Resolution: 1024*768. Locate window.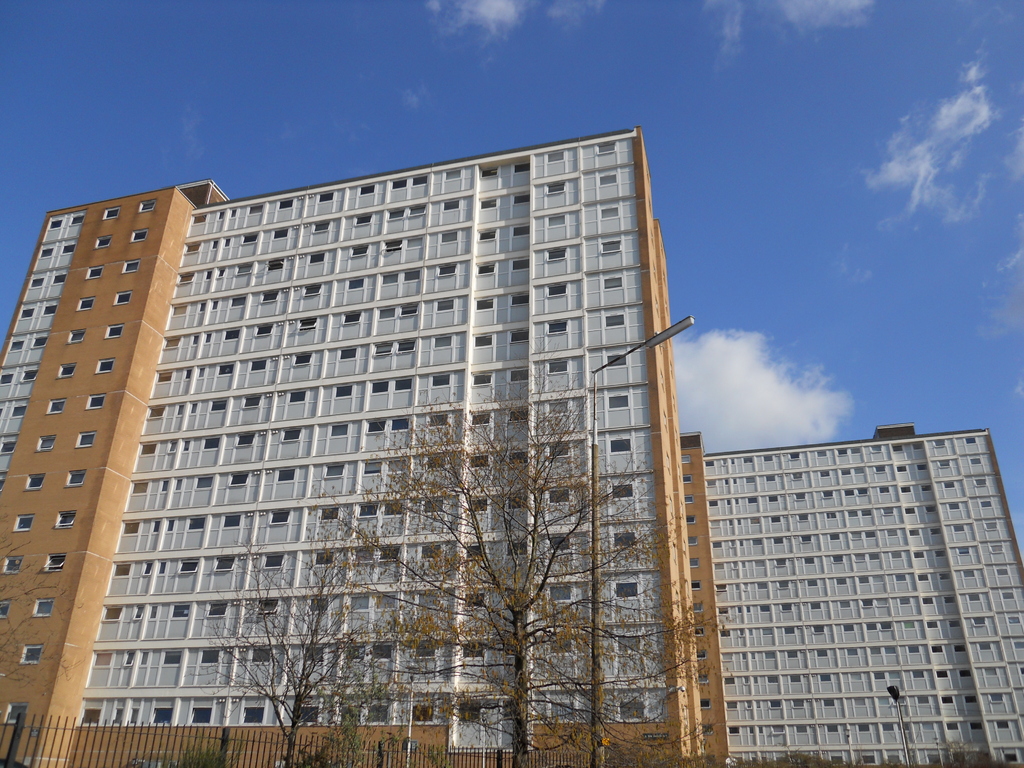
x1=972, y1=458, x2=980, y2=463.
